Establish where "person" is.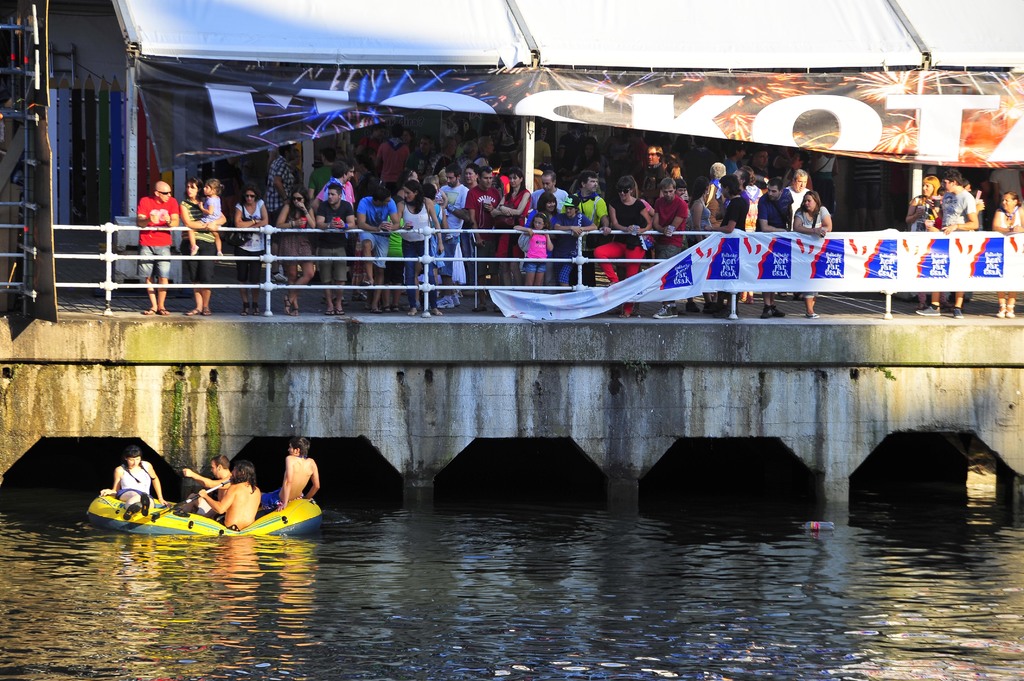
Established at box(750, 174, 792, 318).
